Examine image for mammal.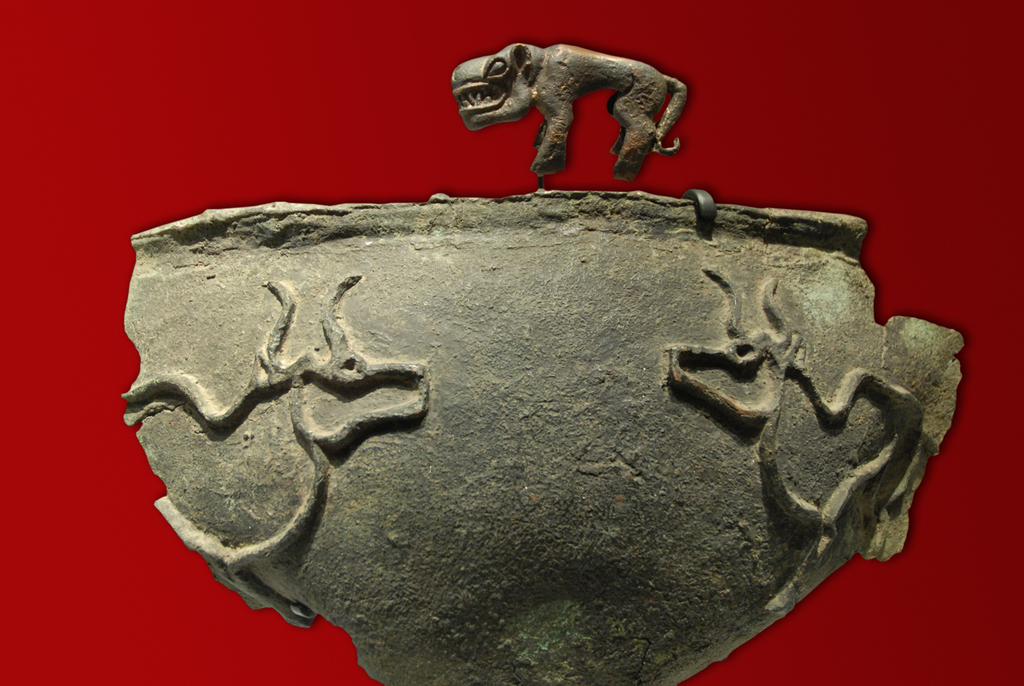
Examination result: l=456, t=31, r=689, b=190.
